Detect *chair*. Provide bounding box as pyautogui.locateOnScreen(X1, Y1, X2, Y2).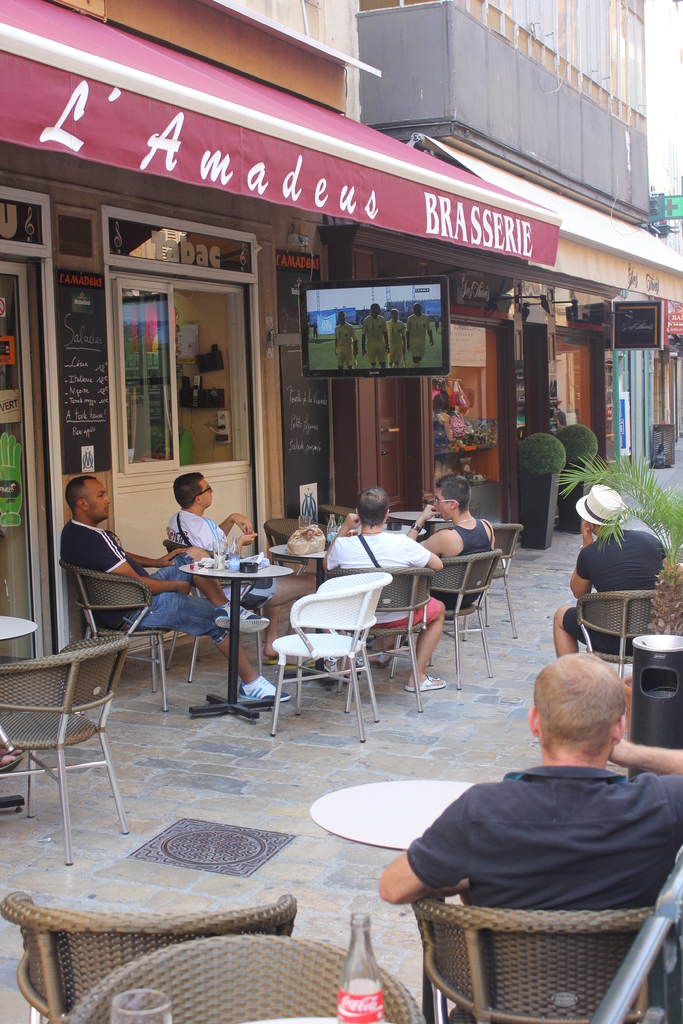
pyautogui.locateOnScreen(255, 518, 317, 557).
